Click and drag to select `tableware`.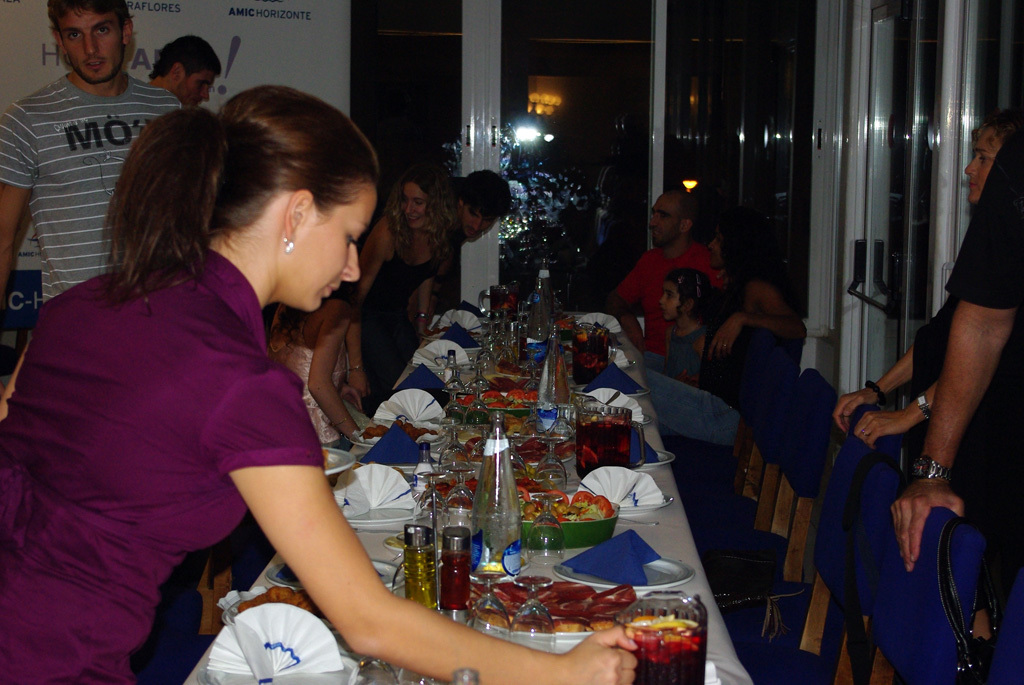
Selection: (512,437,528,478).
